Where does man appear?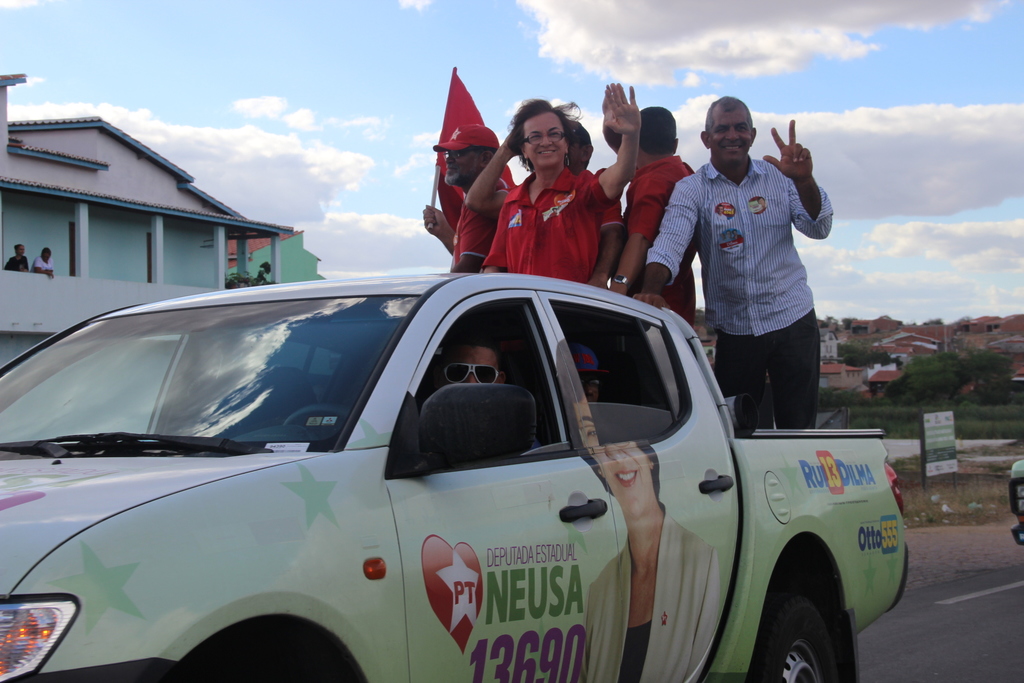
Appears at pyautogui.locateOnScreen(419, 116, 522, 281).
